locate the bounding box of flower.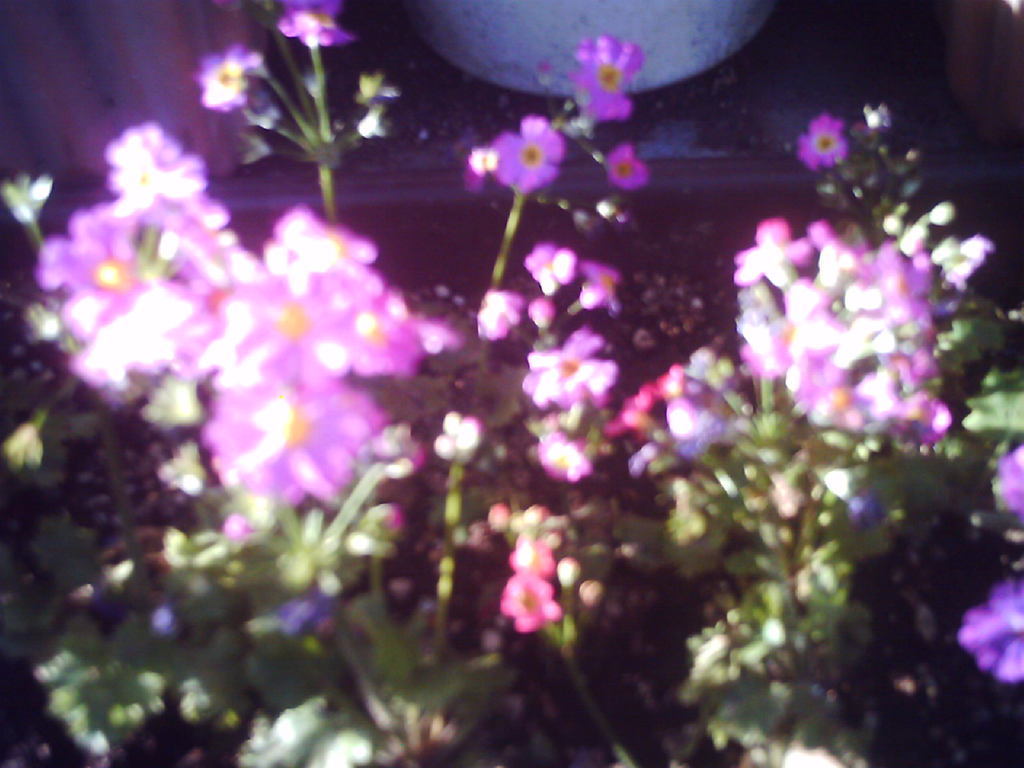
Bounding box: bbox=(573, 27, 655, 131).
